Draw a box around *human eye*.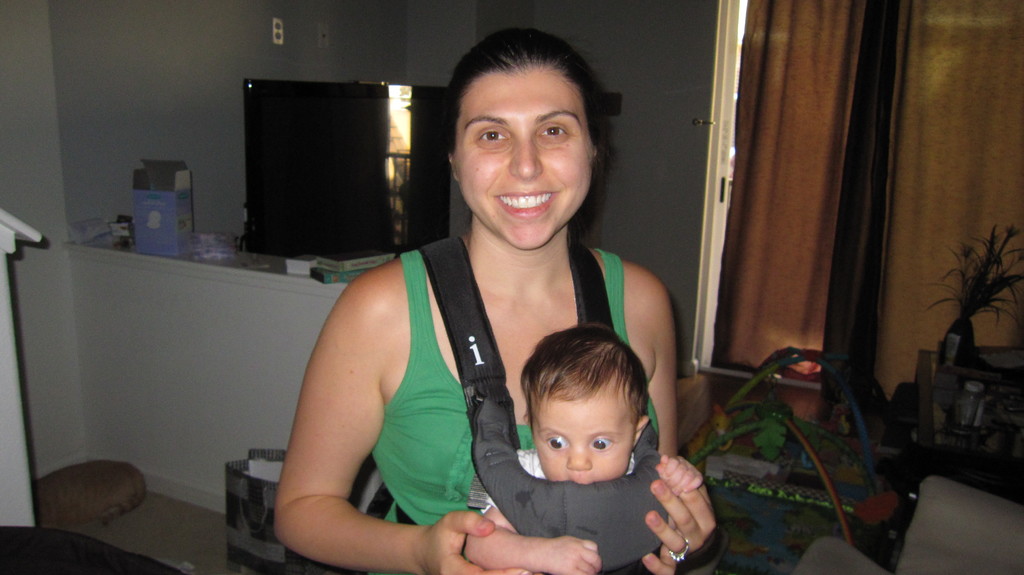
476, 124, 508, 148.
